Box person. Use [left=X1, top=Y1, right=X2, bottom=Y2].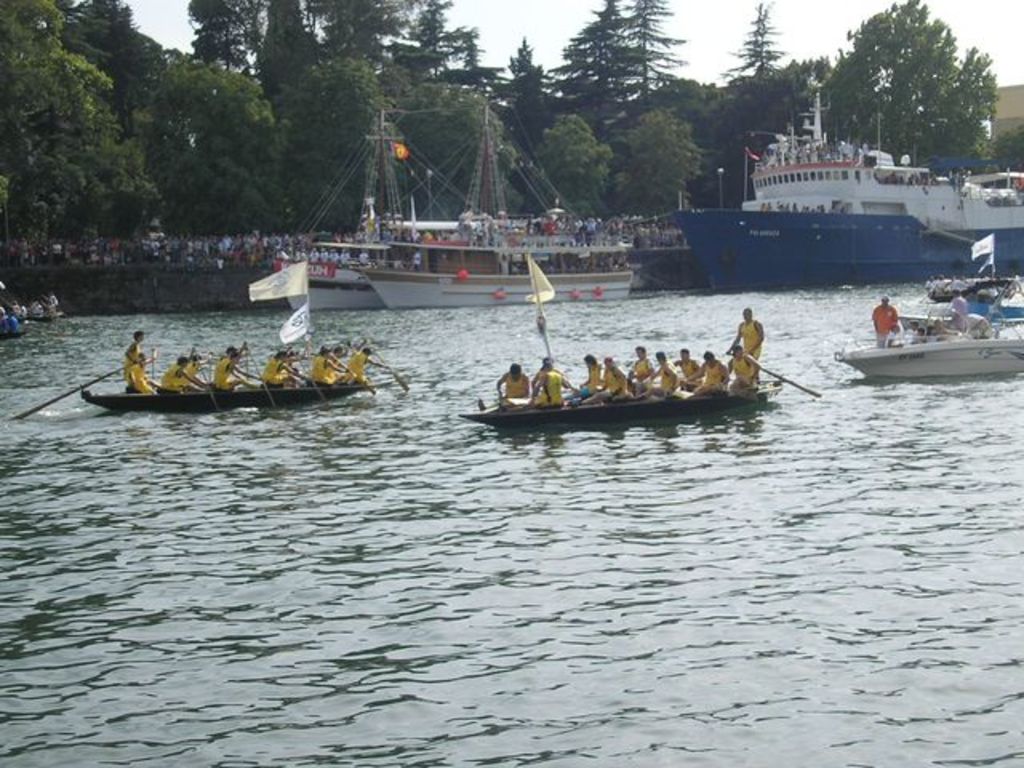
[left=123, top=325, right=136, bottom=376].
